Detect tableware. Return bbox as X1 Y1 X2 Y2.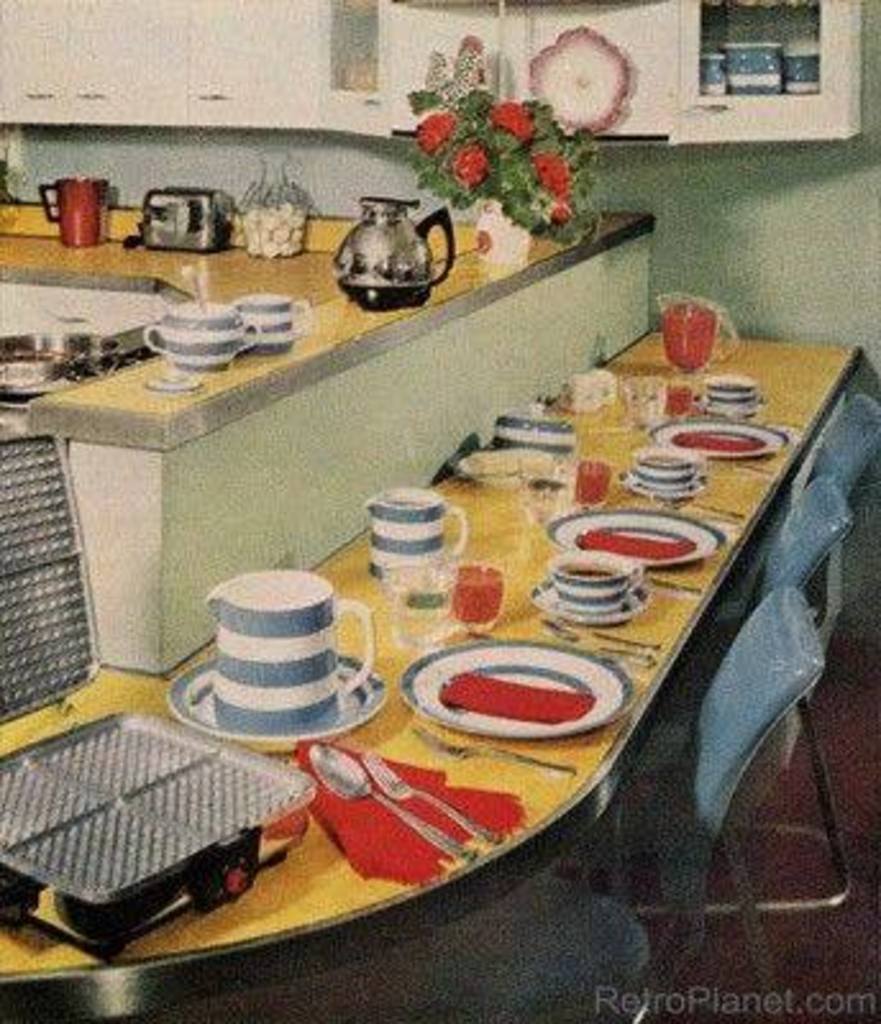
300 727 461 873.
